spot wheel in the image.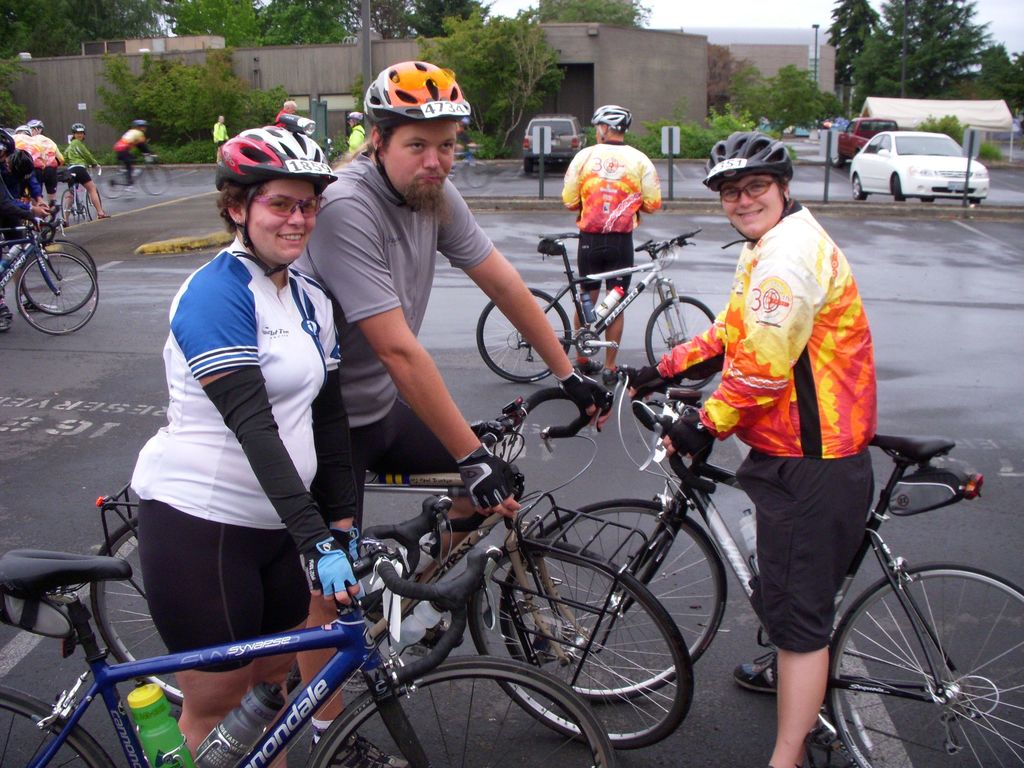
wheel found at <box>16,249,102,337</box>.
